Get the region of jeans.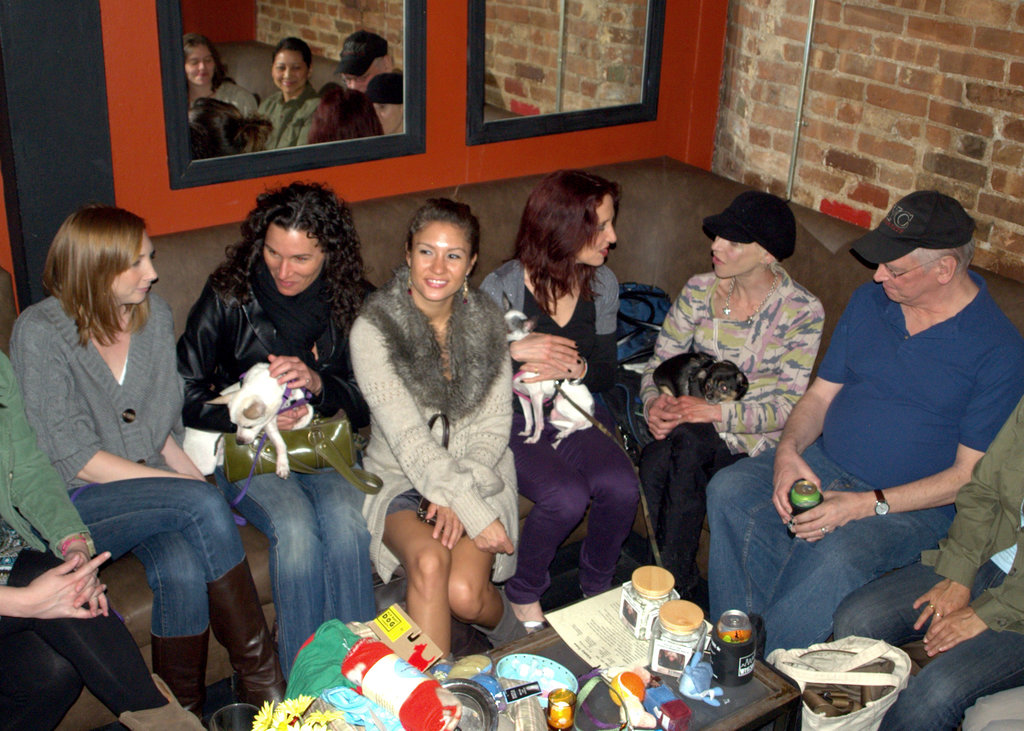
(70,483,243,638).
